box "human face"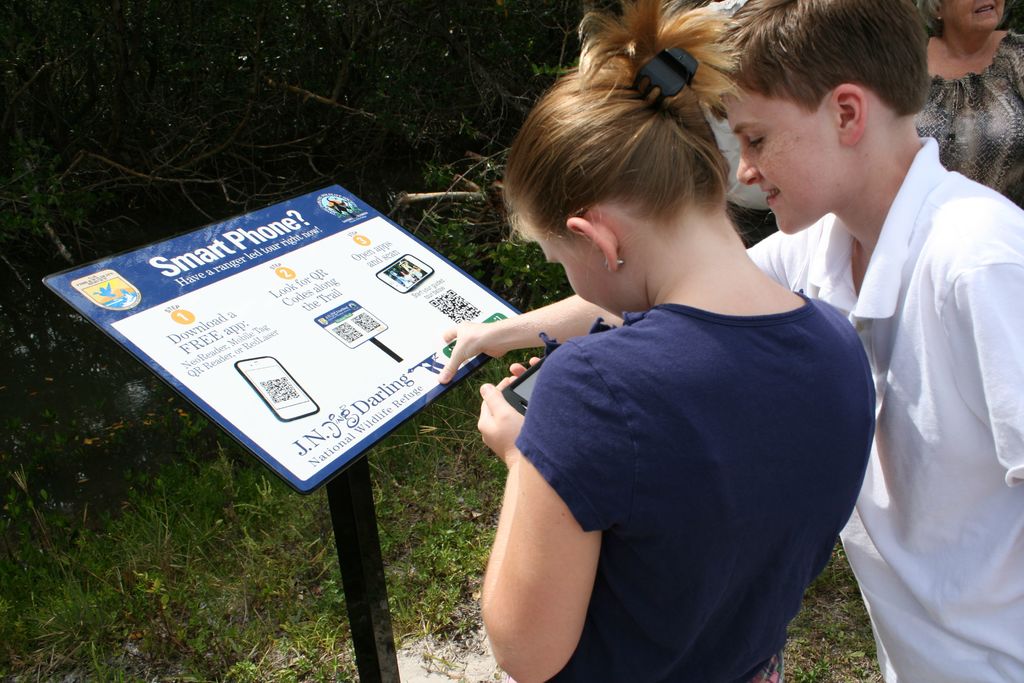
943 0 1009 39
